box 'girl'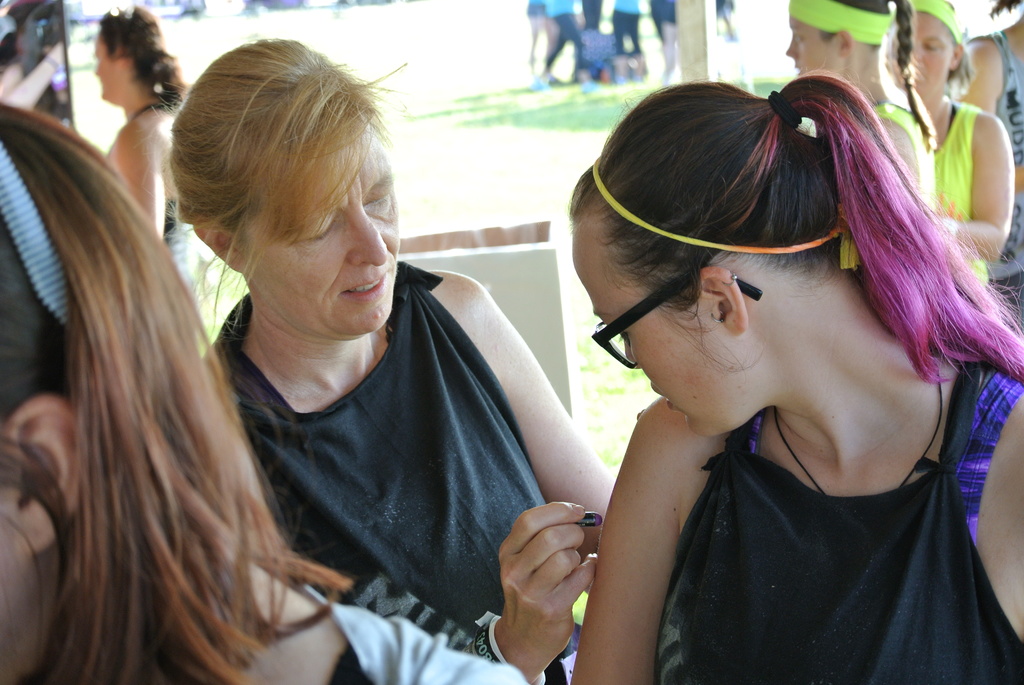
162:36:617:684
